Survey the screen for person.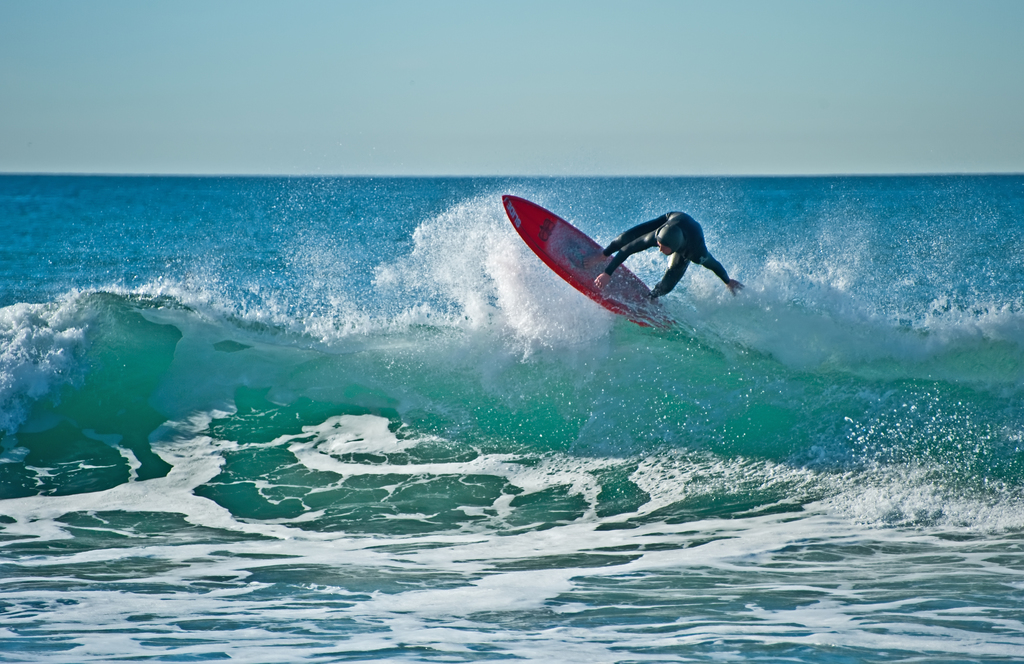
Survey found: 596/206/747/304.
